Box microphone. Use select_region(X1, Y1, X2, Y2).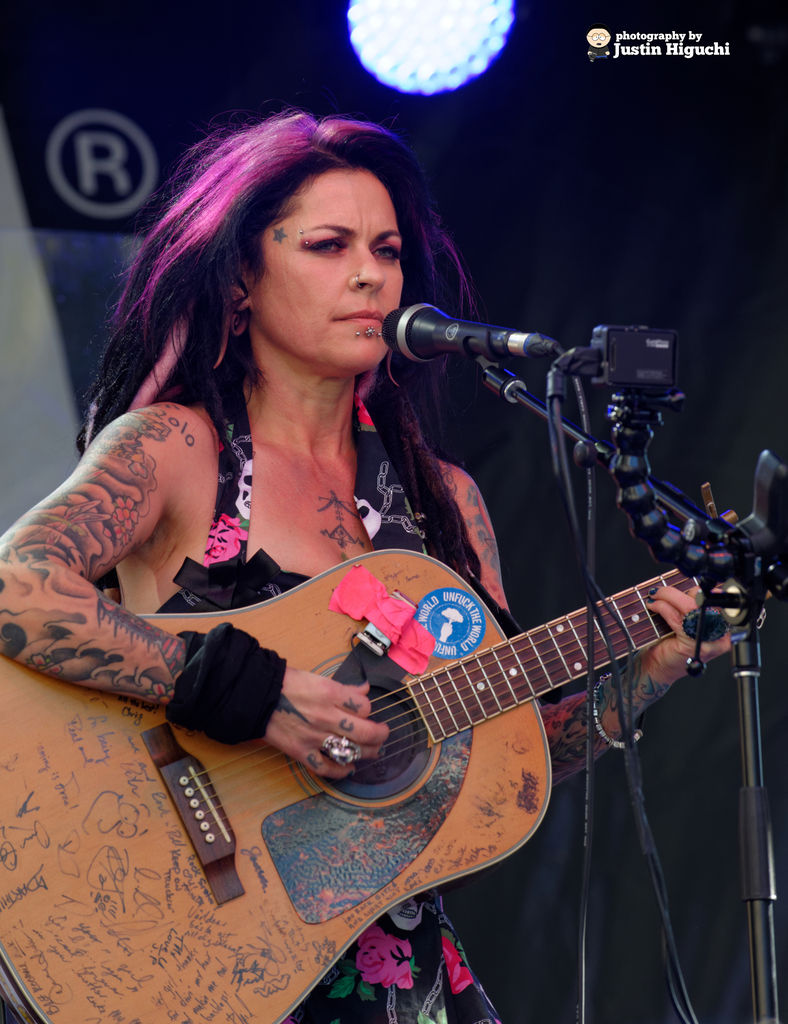
select_region(377, 303, 554, 364).
